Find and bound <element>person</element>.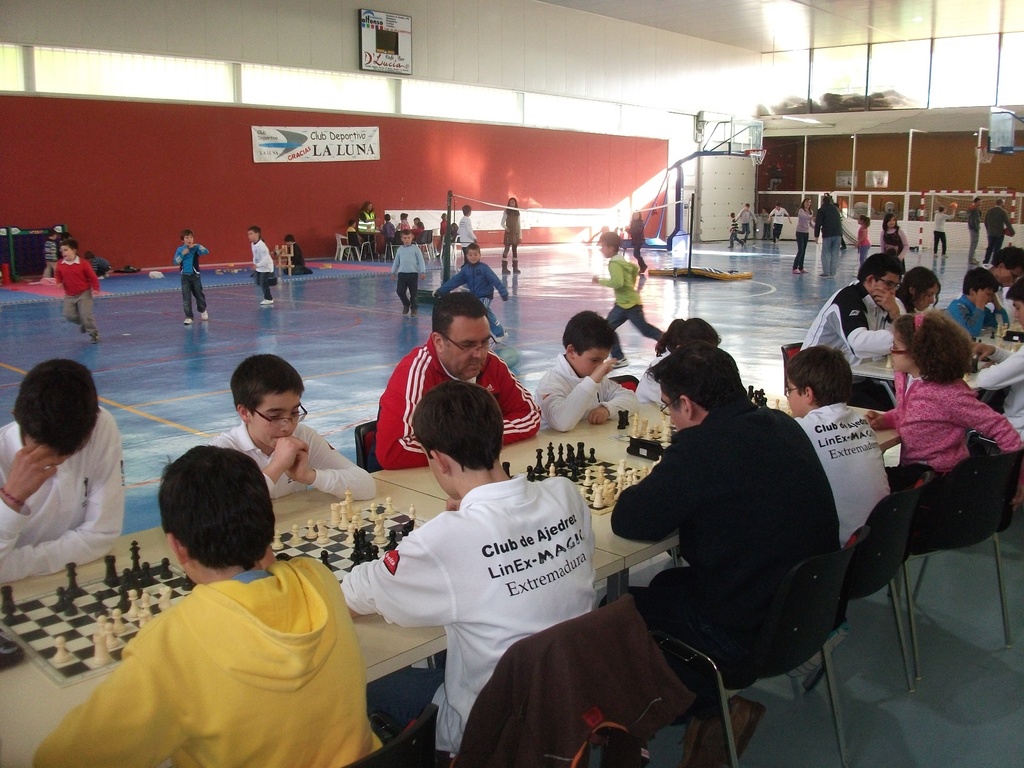
Bound: box(956, 262, 1004, 347).
